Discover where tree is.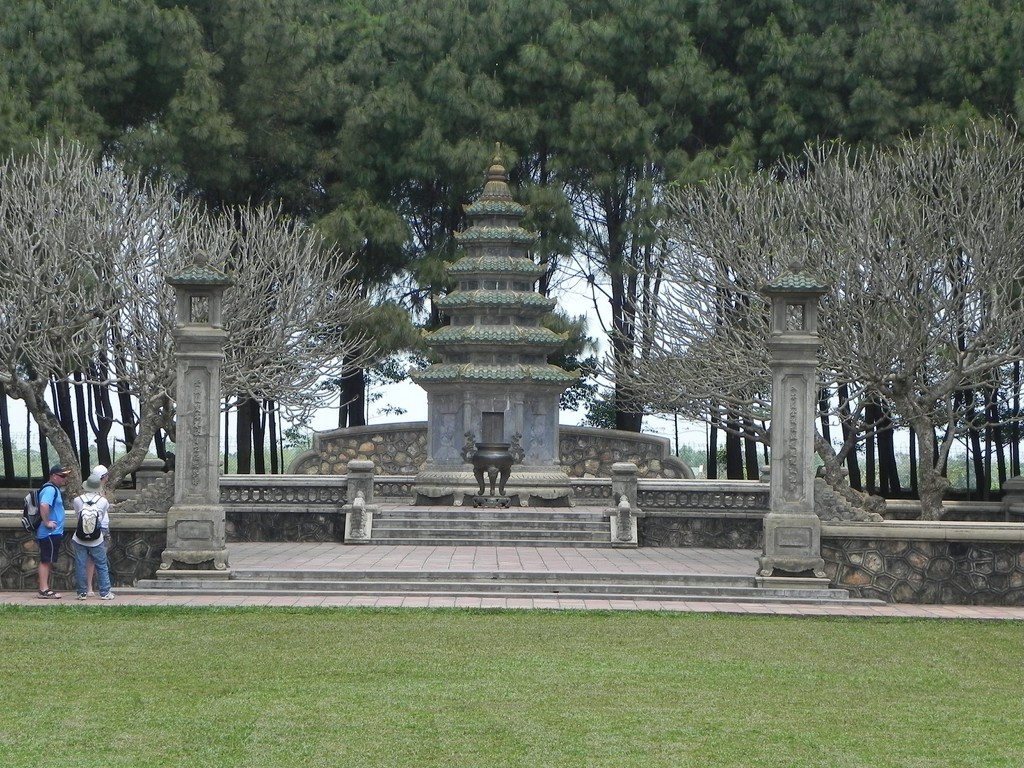
Discovered at locate(579, 95, 1023, 517).
